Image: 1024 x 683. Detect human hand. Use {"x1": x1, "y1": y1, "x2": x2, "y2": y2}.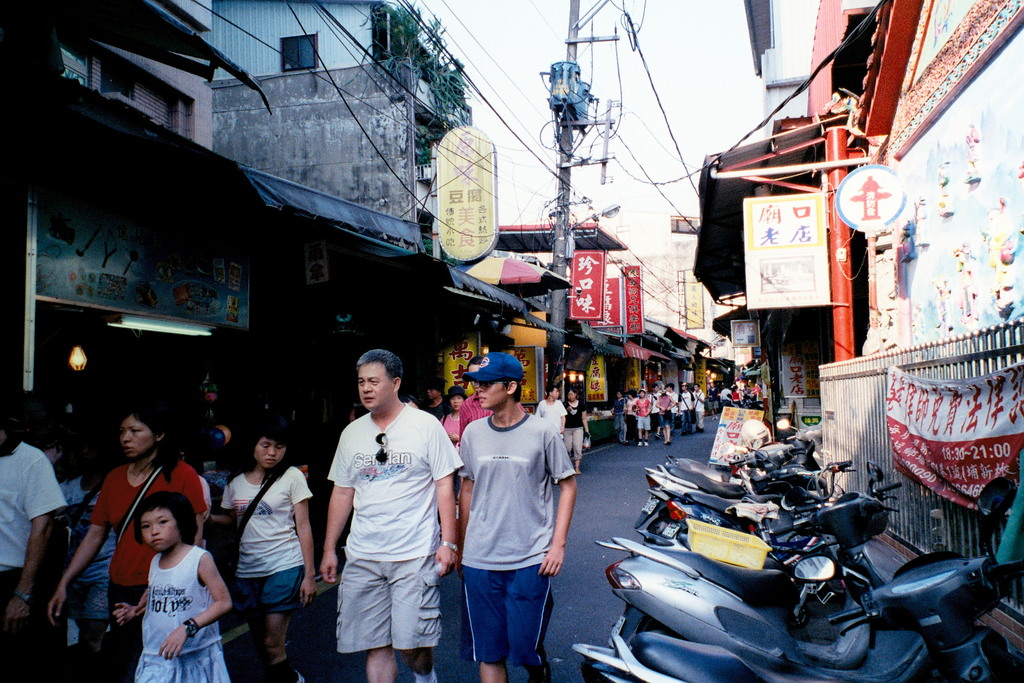
{"x1": 536, "y1": 548, "x2": 566, "y2": 580}.
